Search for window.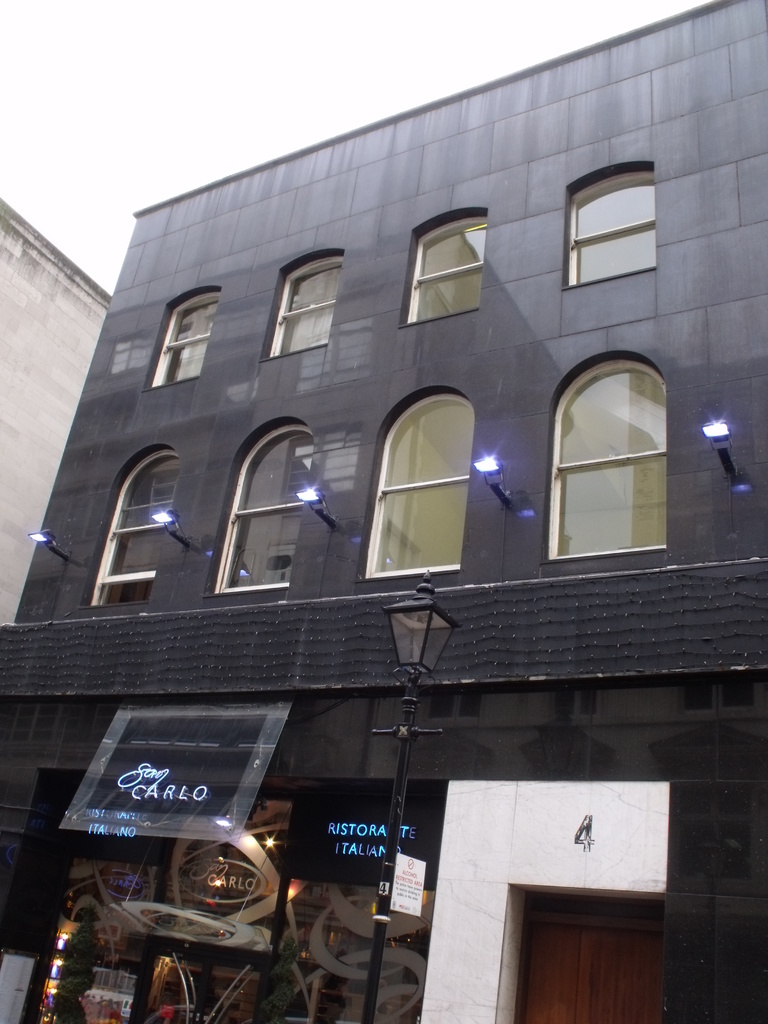
Found at left=140, top=287, right=225, bottom=390.
